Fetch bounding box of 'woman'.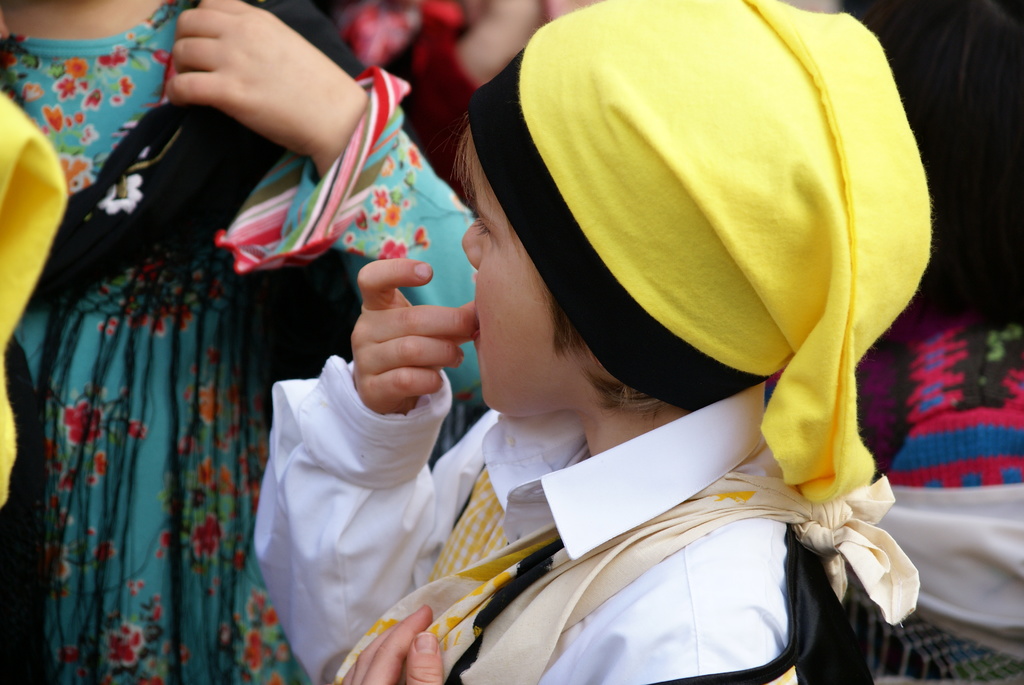
Bbox: rect(323, 0, 602, 187).
